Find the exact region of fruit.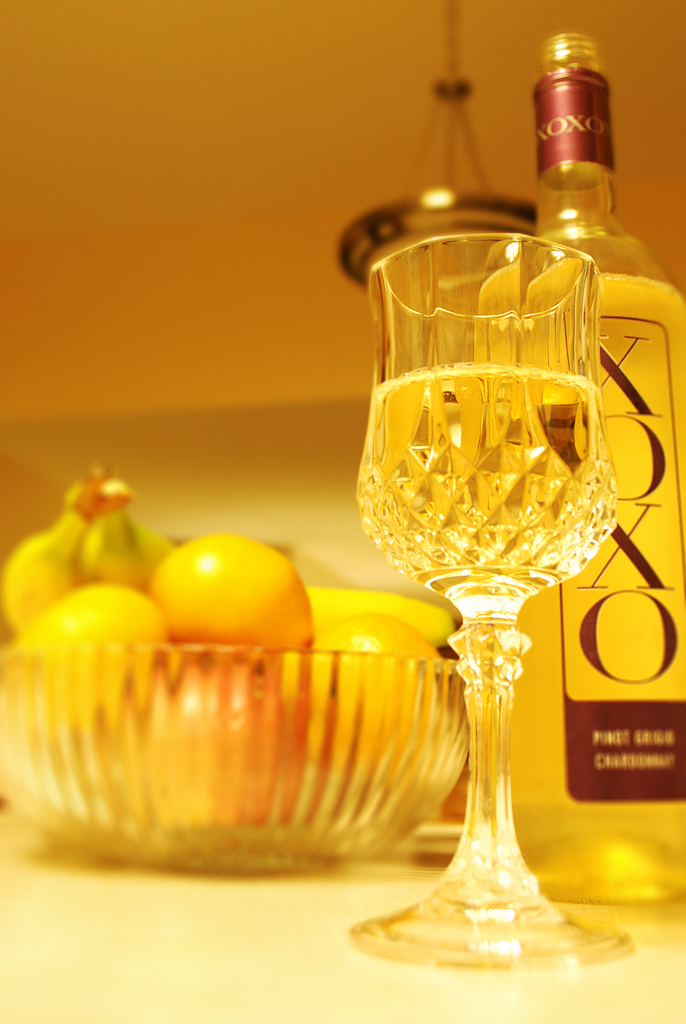
Exact region: Rect(4, 581, 155, 652).
